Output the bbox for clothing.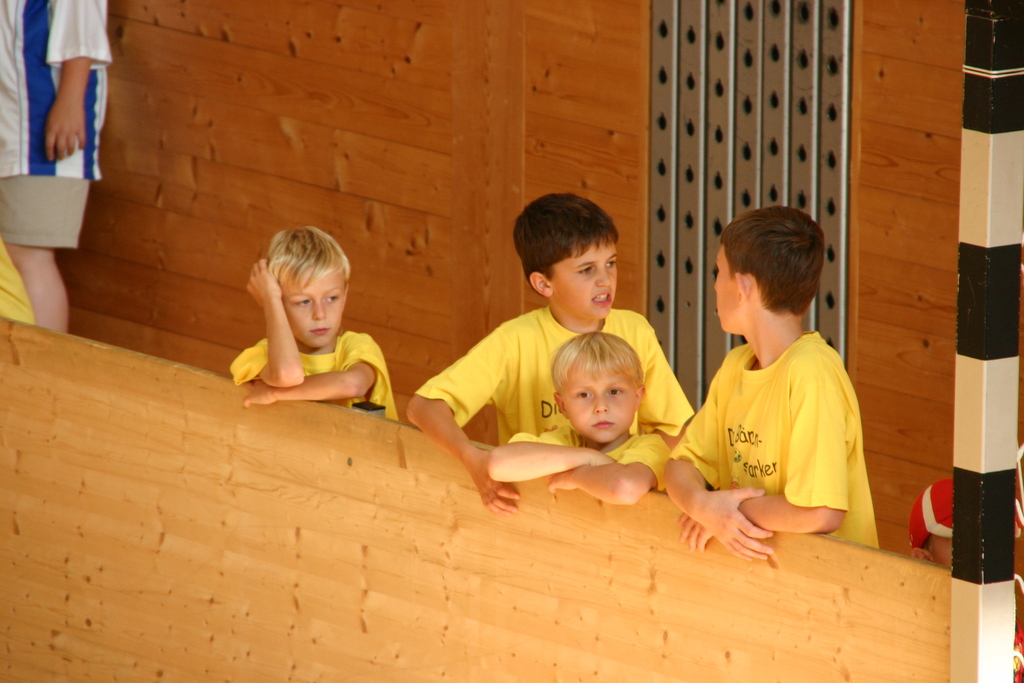
{"x1": 0, "y1": 0, "x2": 112, "y2": 324}.
